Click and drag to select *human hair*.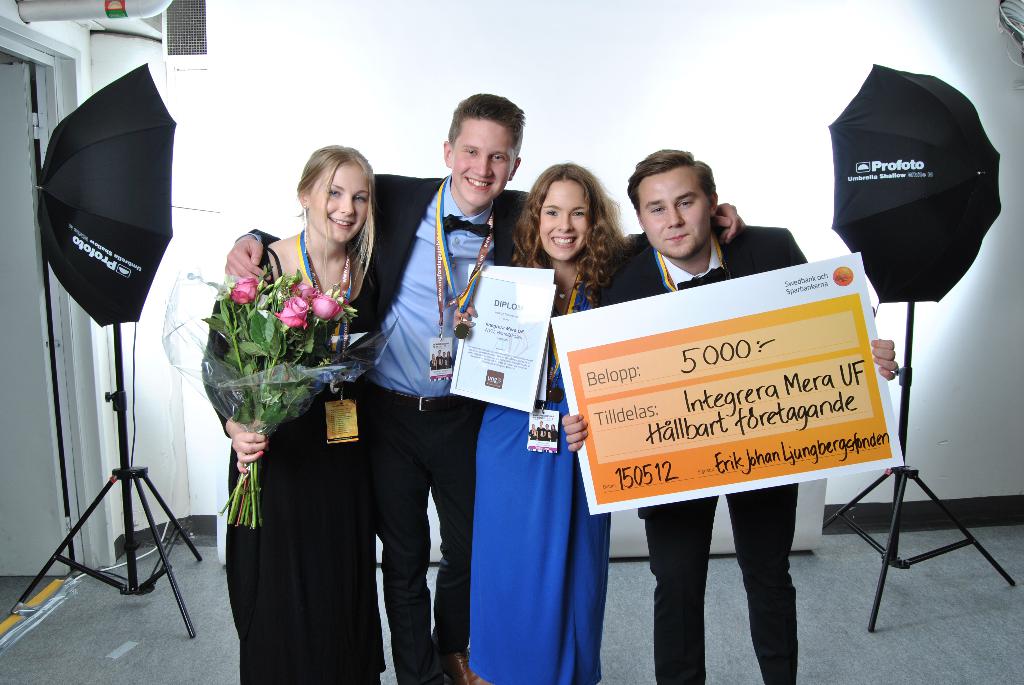
Selection: (630, 146, 716, 209).
